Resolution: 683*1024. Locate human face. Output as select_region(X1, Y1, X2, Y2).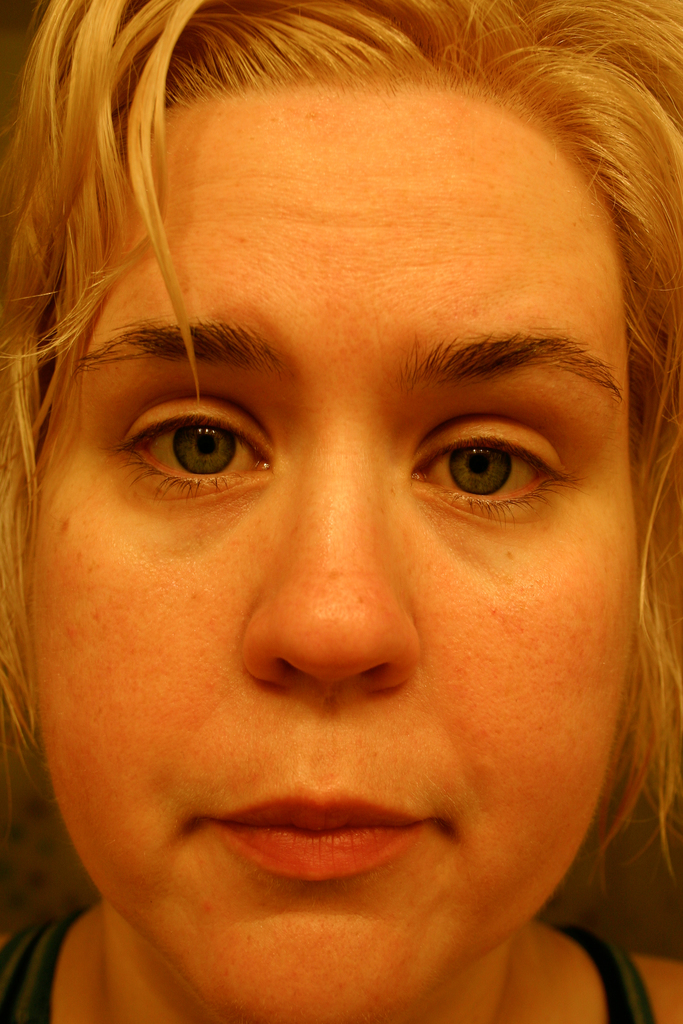
select_region(31, 79, 632, 1023).
